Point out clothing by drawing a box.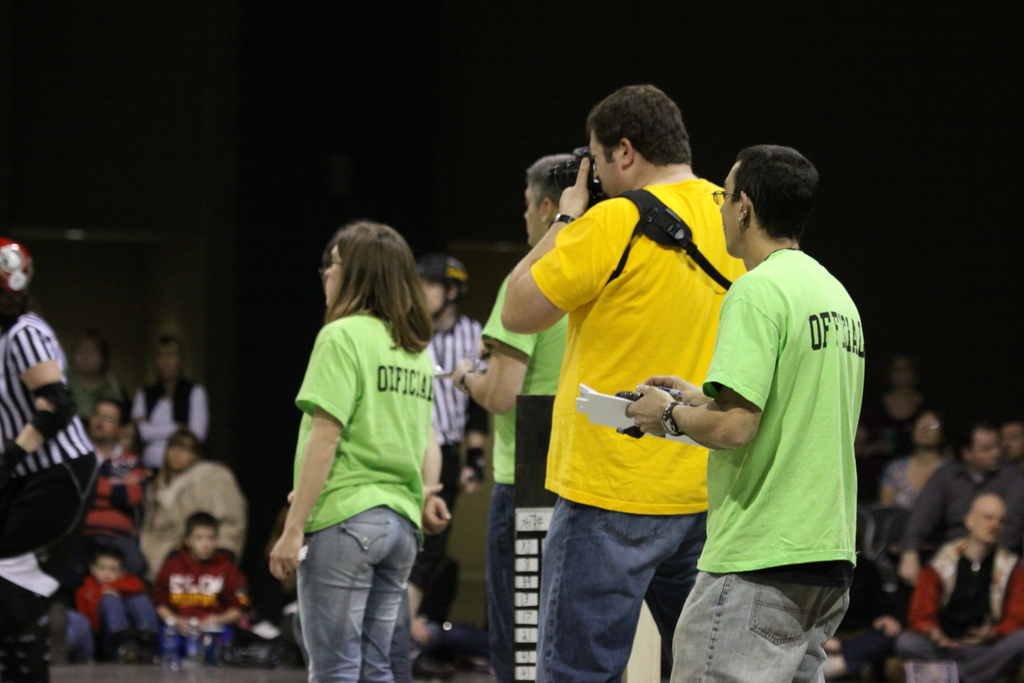
pyautogui.locateOnScreen(76, 573, 165, 650).
